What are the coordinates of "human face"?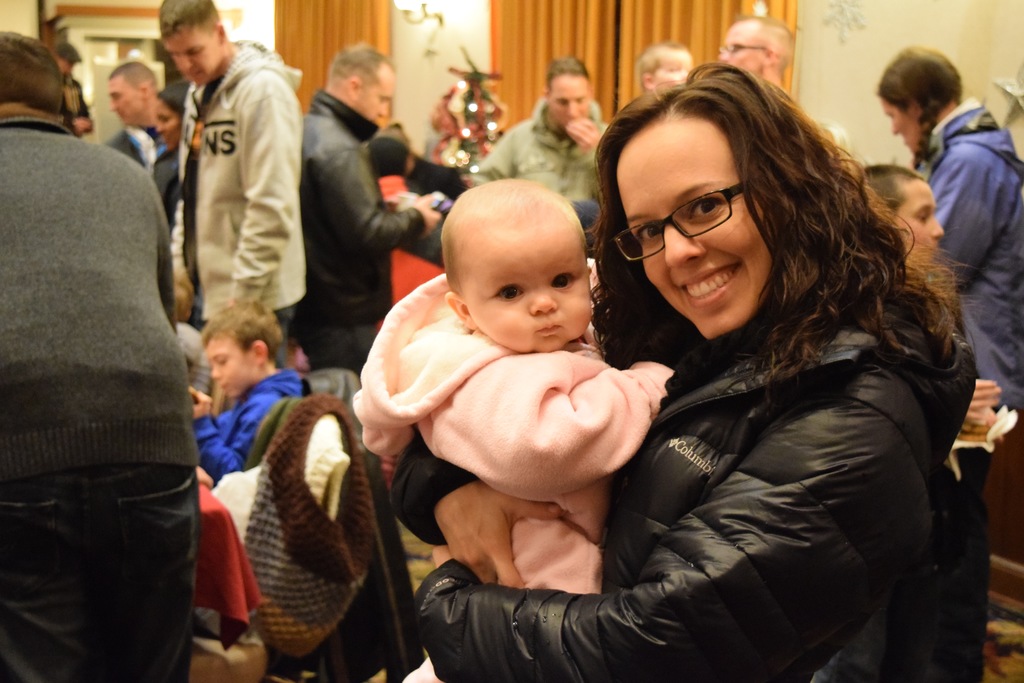
select_region(165, 35, 218, 86).
